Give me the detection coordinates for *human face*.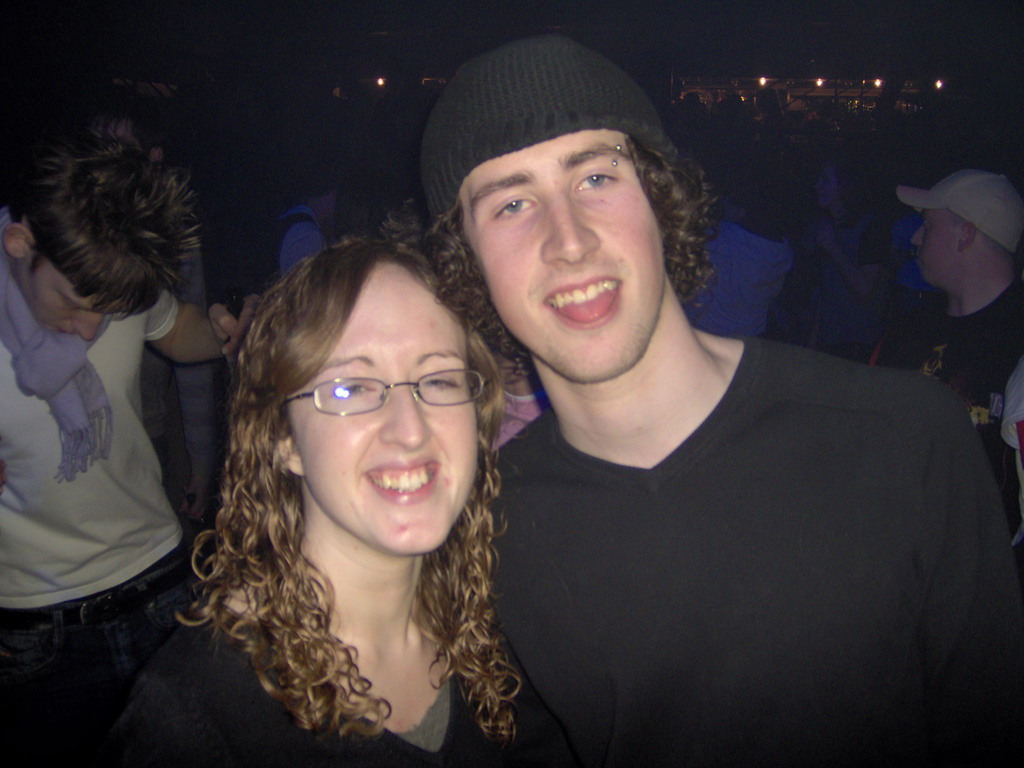
10:260:116:346.
